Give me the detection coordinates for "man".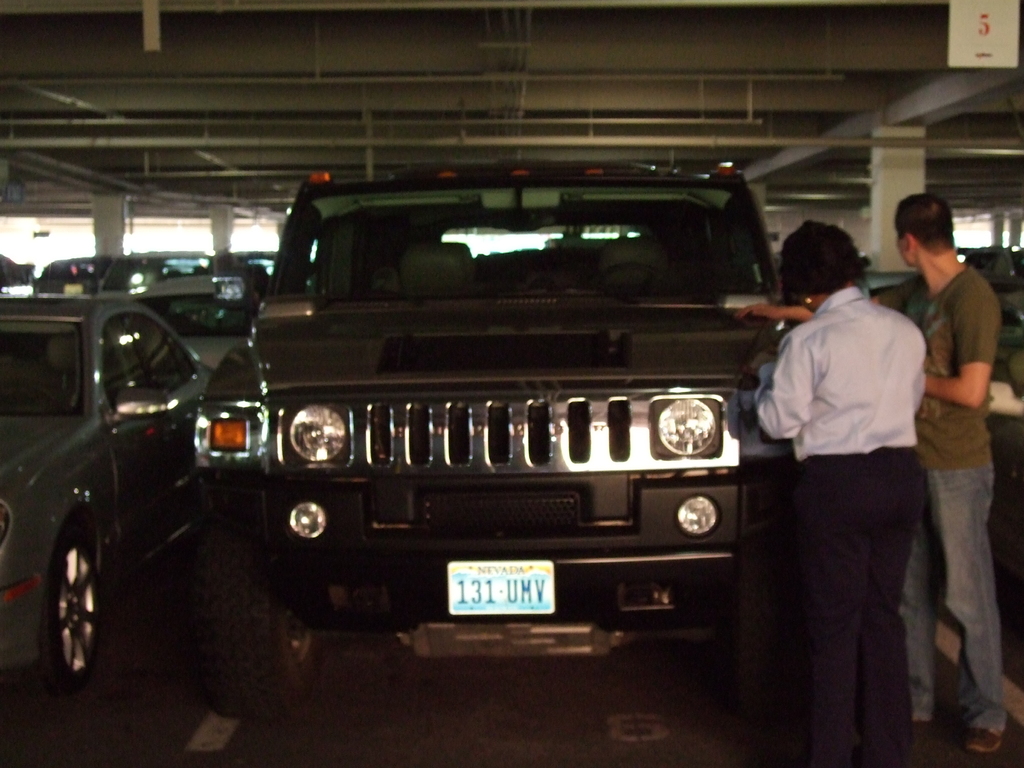
(left=741, top=222, right=964, bottom=742).
